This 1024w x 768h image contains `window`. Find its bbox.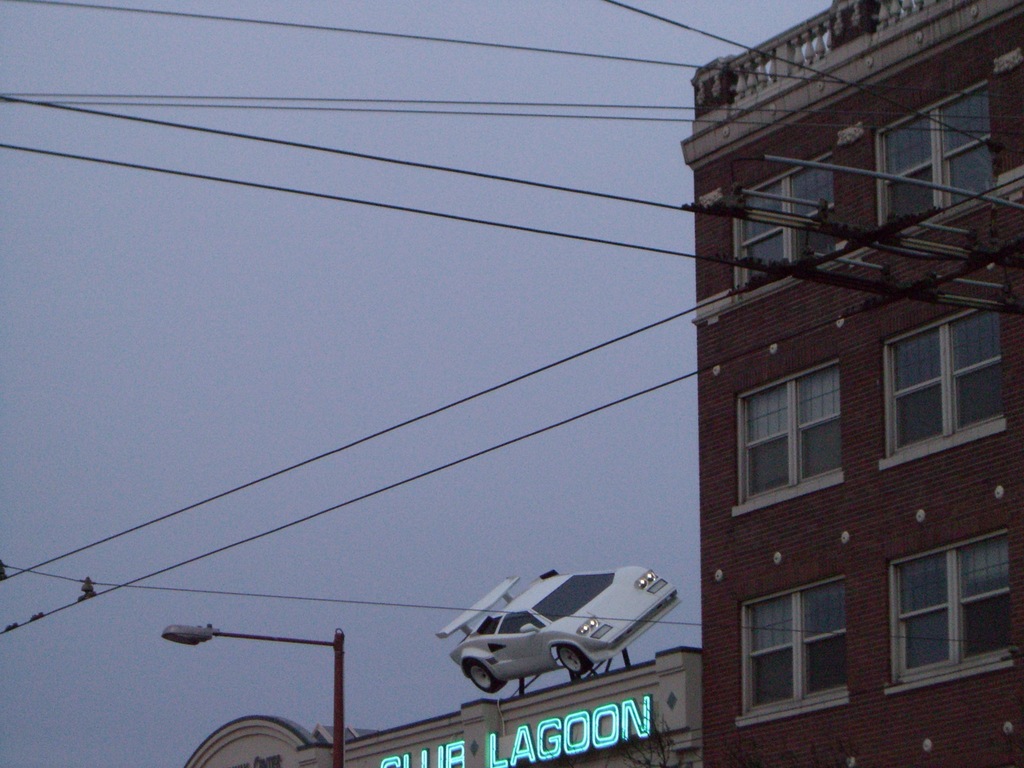
<bbox>729, 148, 836, 294</bbox>.
